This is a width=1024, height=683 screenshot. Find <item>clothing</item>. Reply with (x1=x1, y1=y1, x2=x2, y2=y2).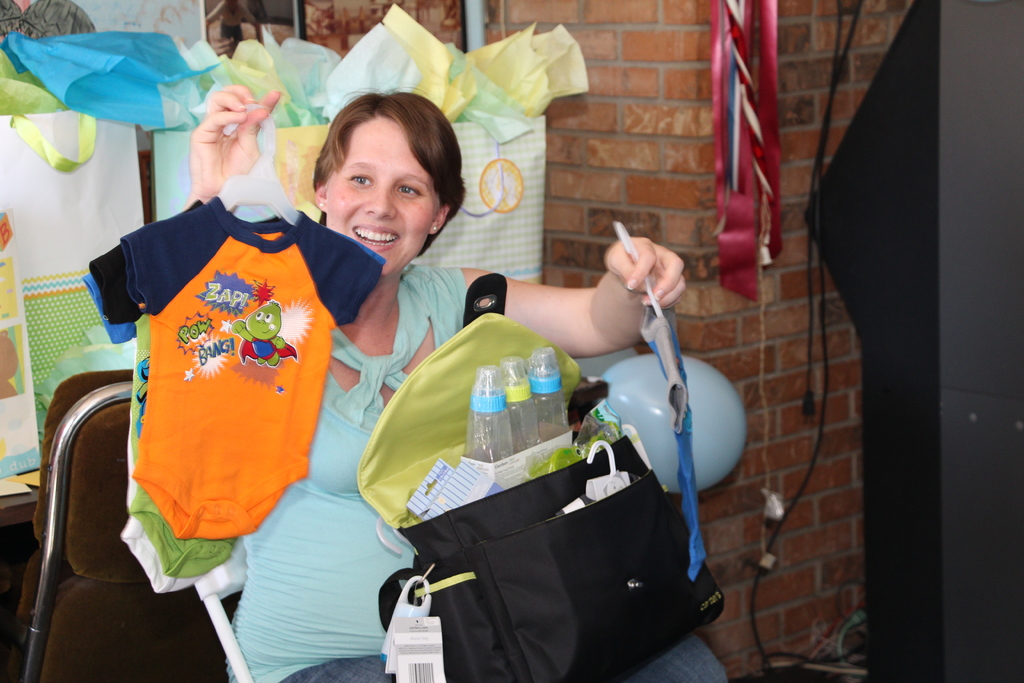
(x1=72, y1=273, x2=228, y2=593).
